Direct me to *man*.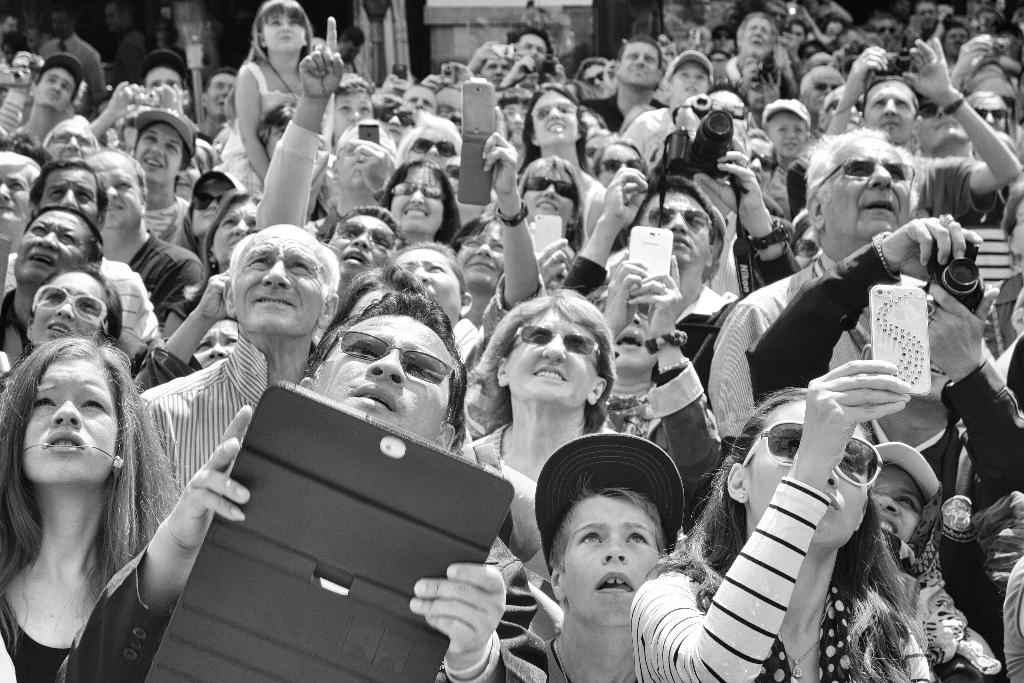
Direction: l=141, t=220, r=344, b=504.
